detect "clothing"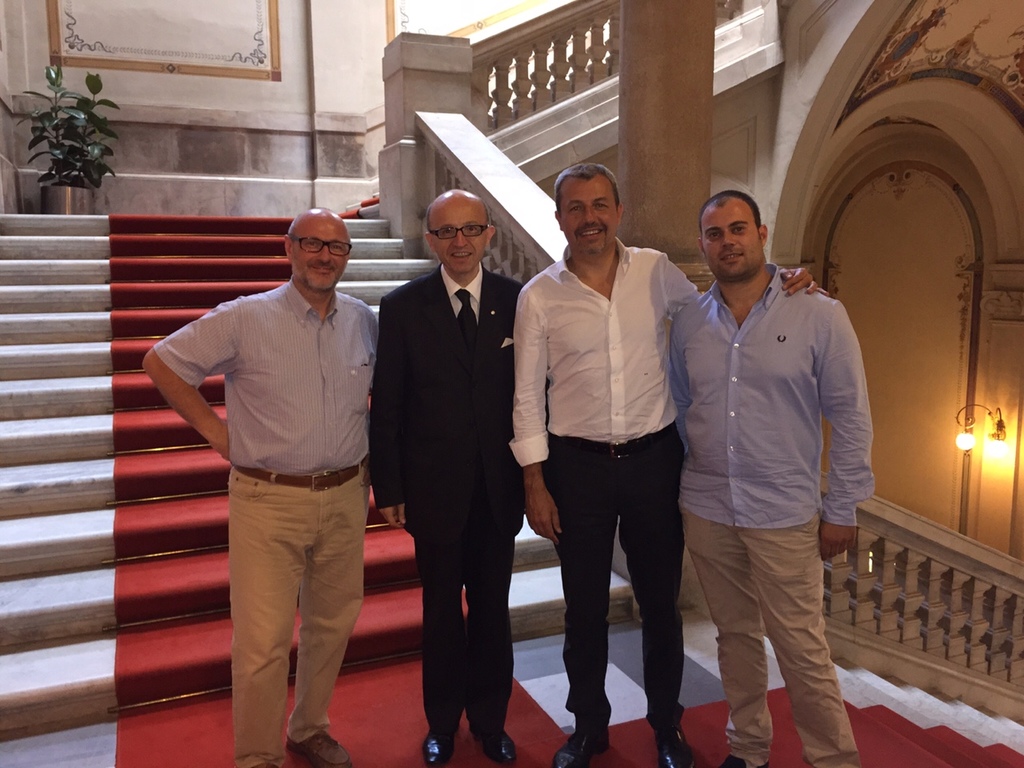
Rect(167, 216, 384, 746)
